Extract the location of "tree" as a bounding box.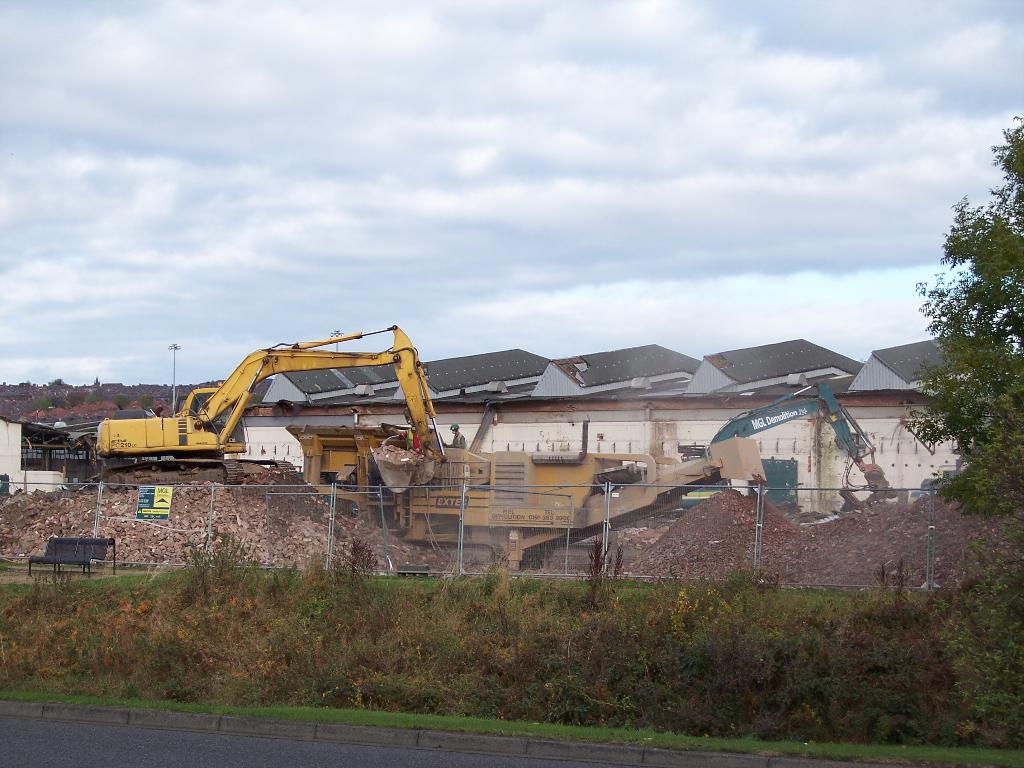
region(92, 372, 103, 387).
